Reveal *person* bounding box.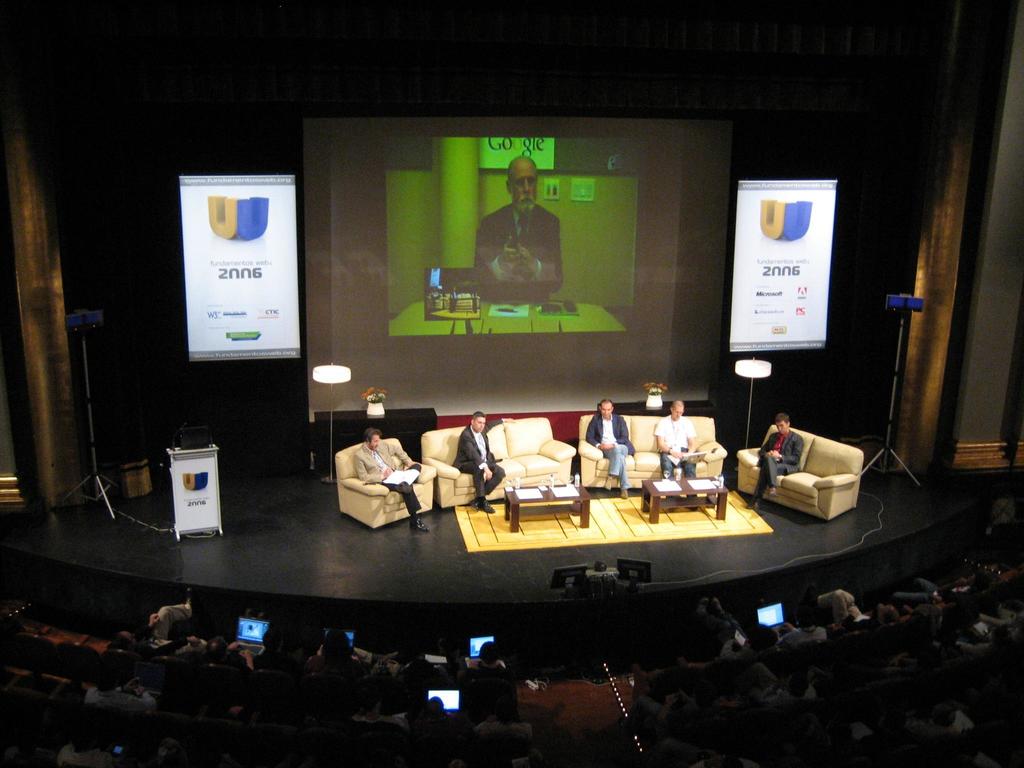
Revealed: crop(453, 406, 518, 513).
